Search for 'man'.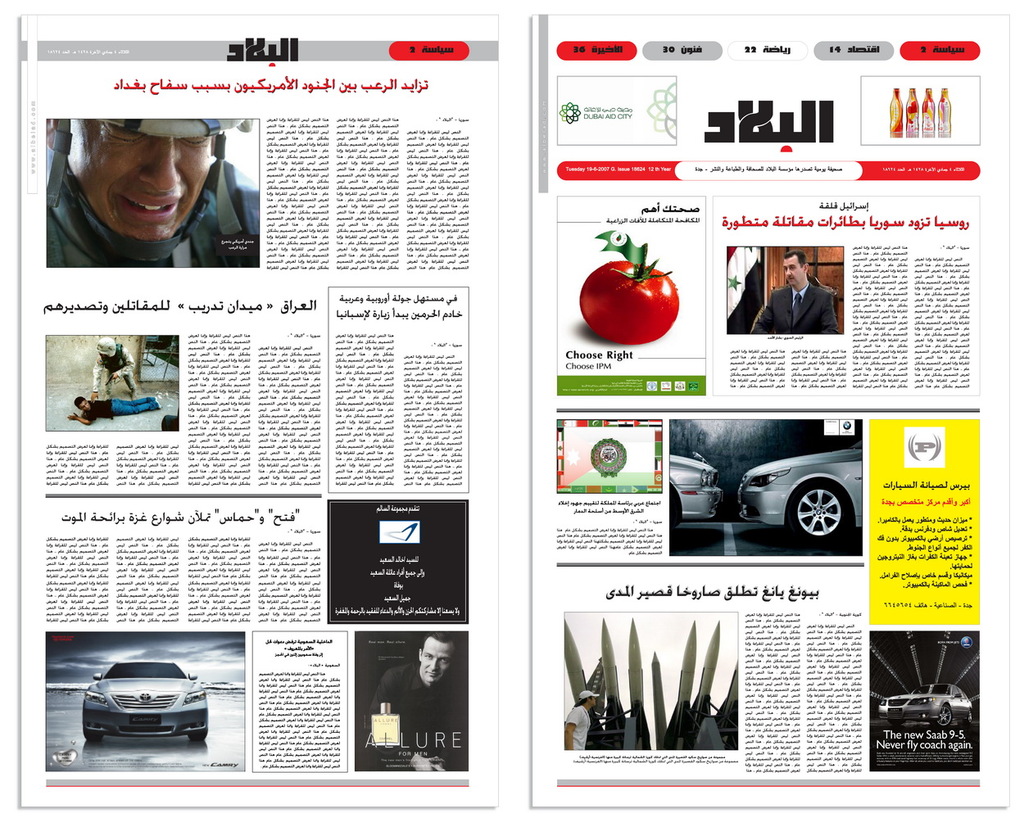
Found at bbox=[27, 110, 268, 265].
